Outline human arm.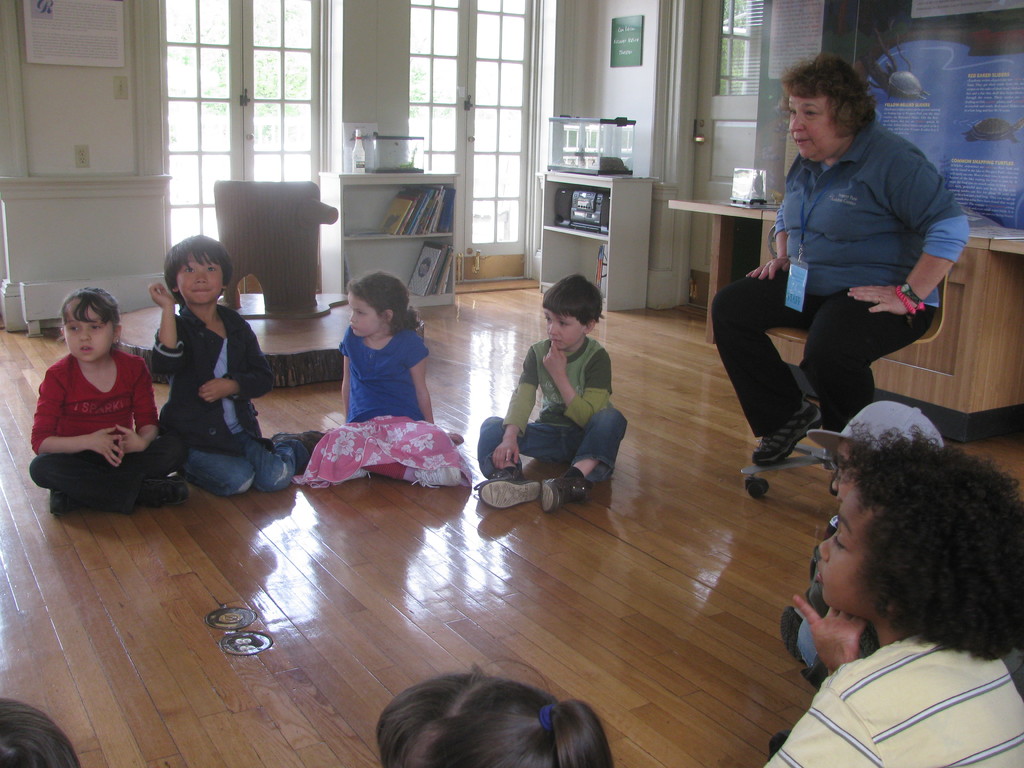
Outline: left=405, top=332, right=465, bottom=447.
